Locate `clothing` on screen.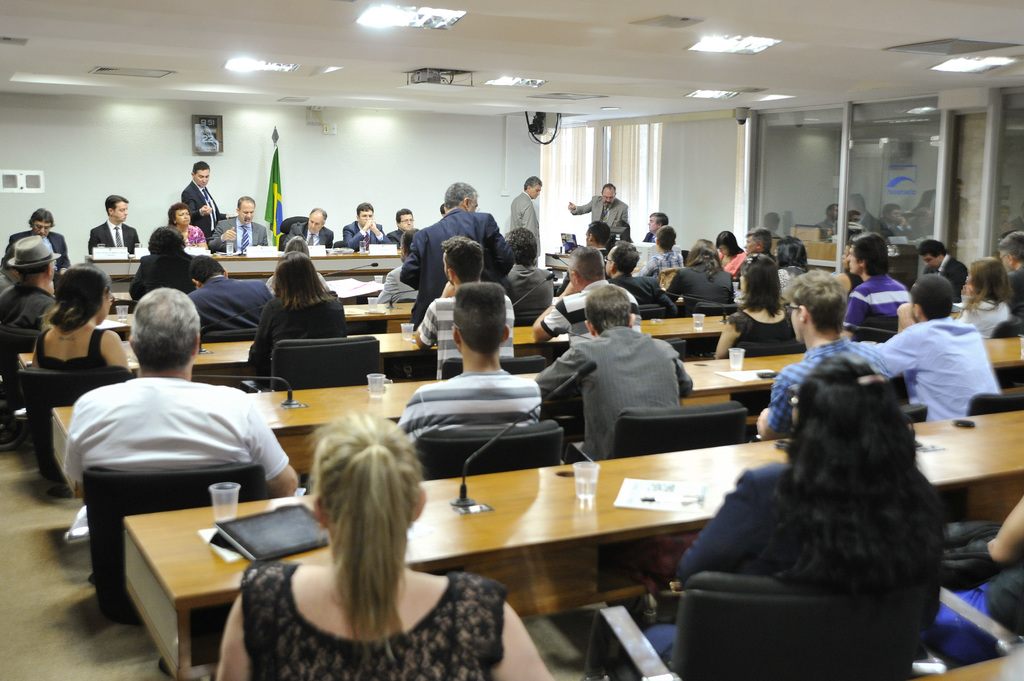
On screen at bbox=[406, 285, 548, 373].
